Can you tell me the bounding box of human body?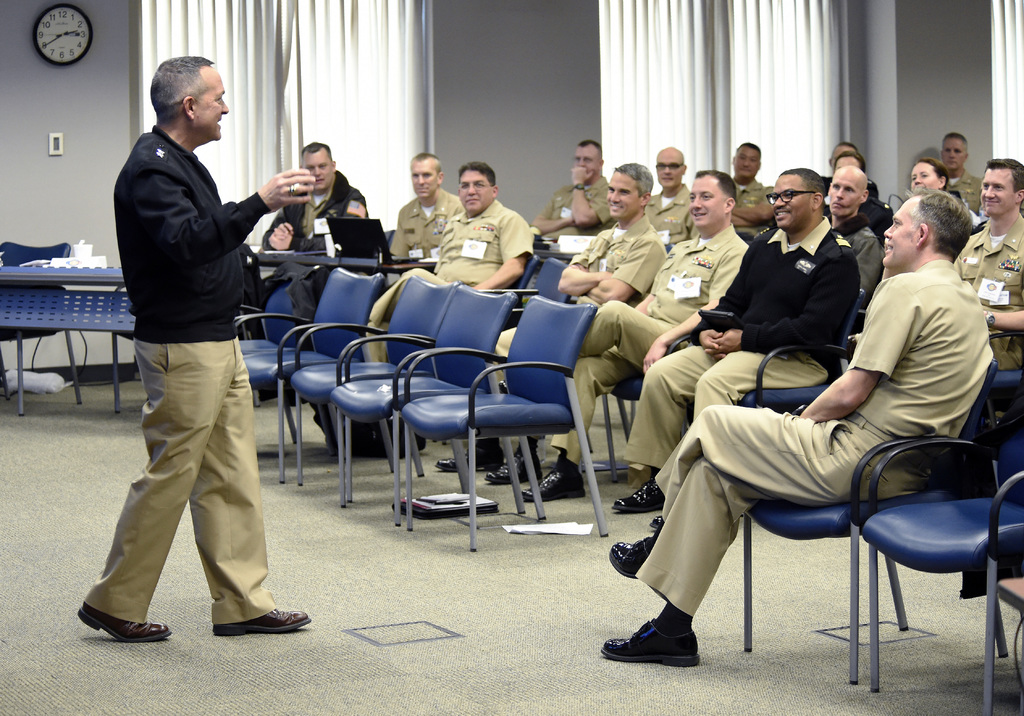
left=440, top=165, right=664, bottom=480.
